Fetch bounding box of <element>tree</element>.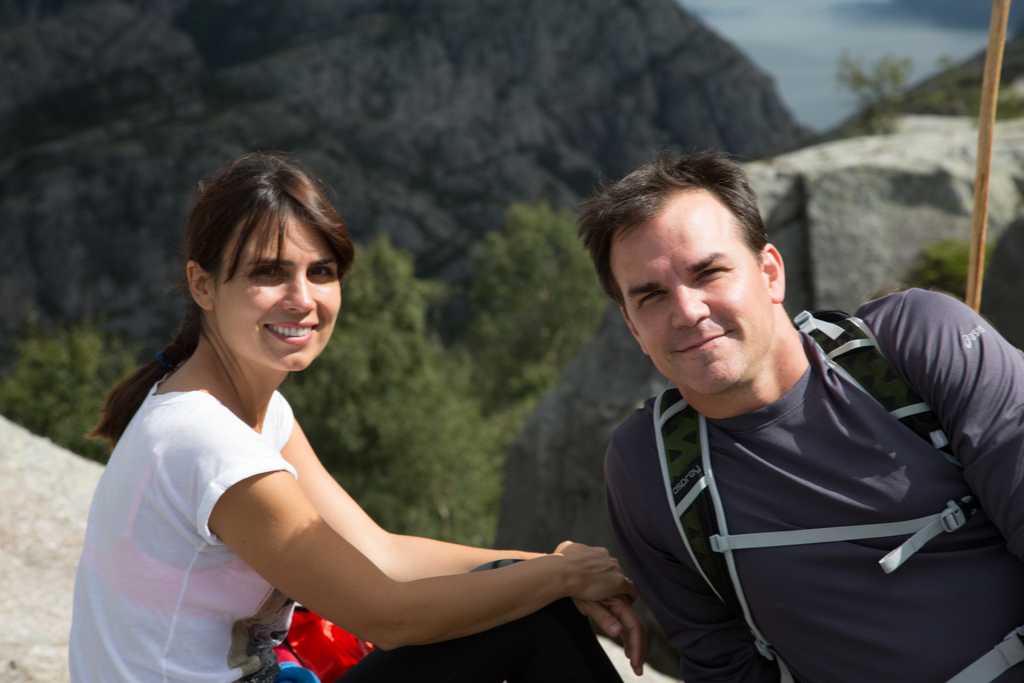
Bbox: <region>896, 236, 1023, 344</region>.
